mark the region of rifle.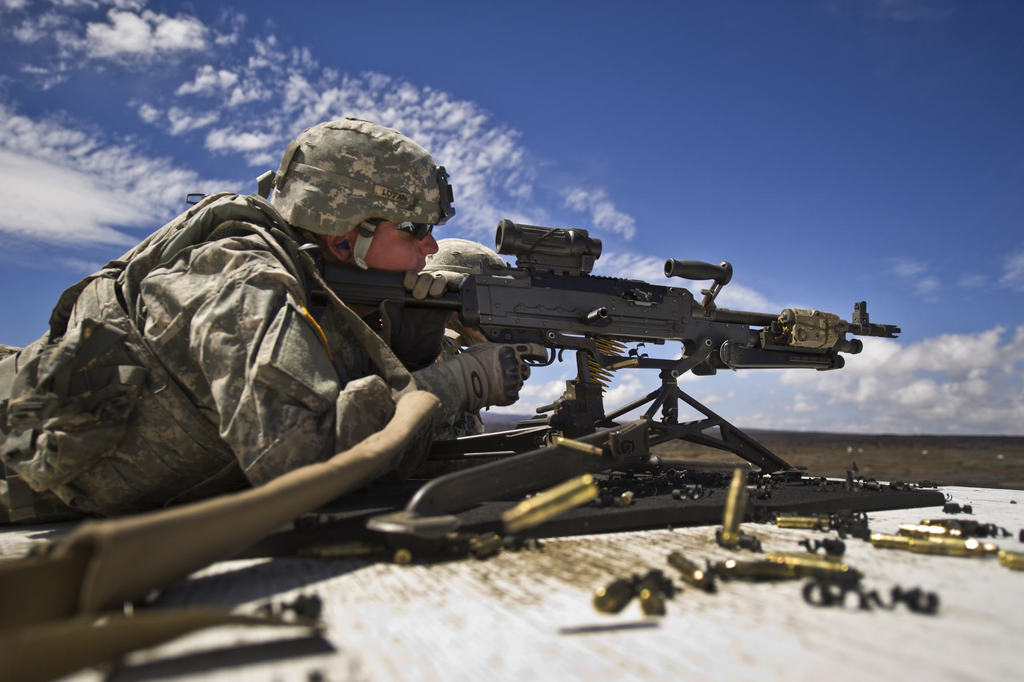
Region: x1=301, y1=216, x2=902, y2=510.
